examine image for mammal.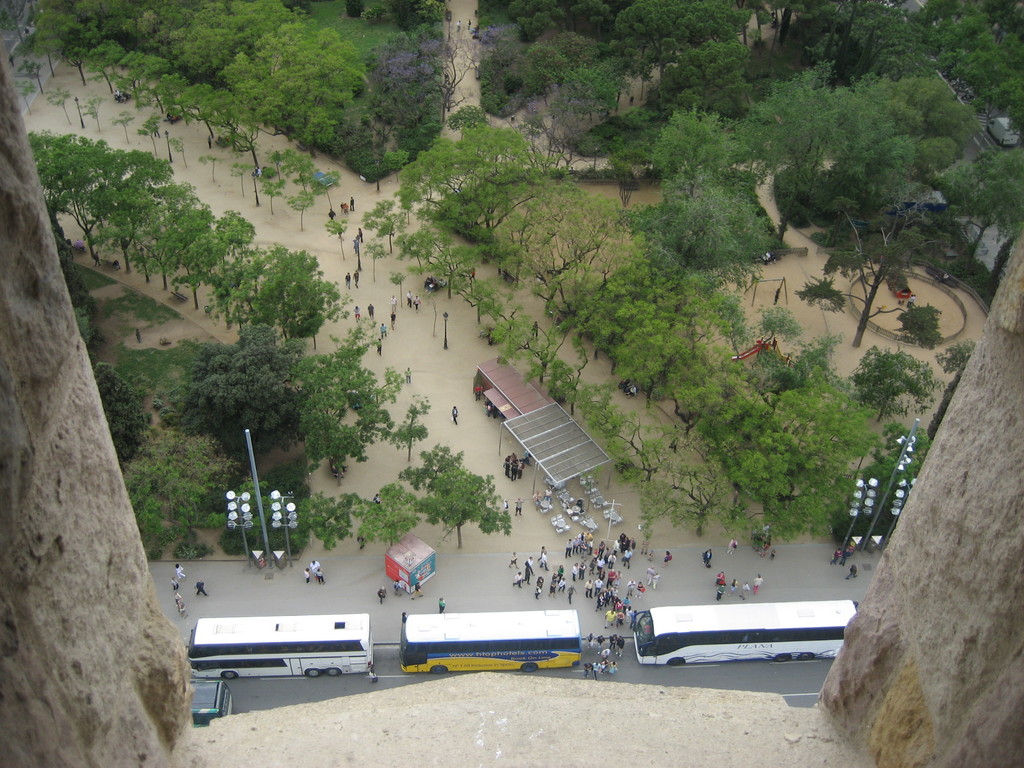
Examination result: region(427, 282, 435, 294).
